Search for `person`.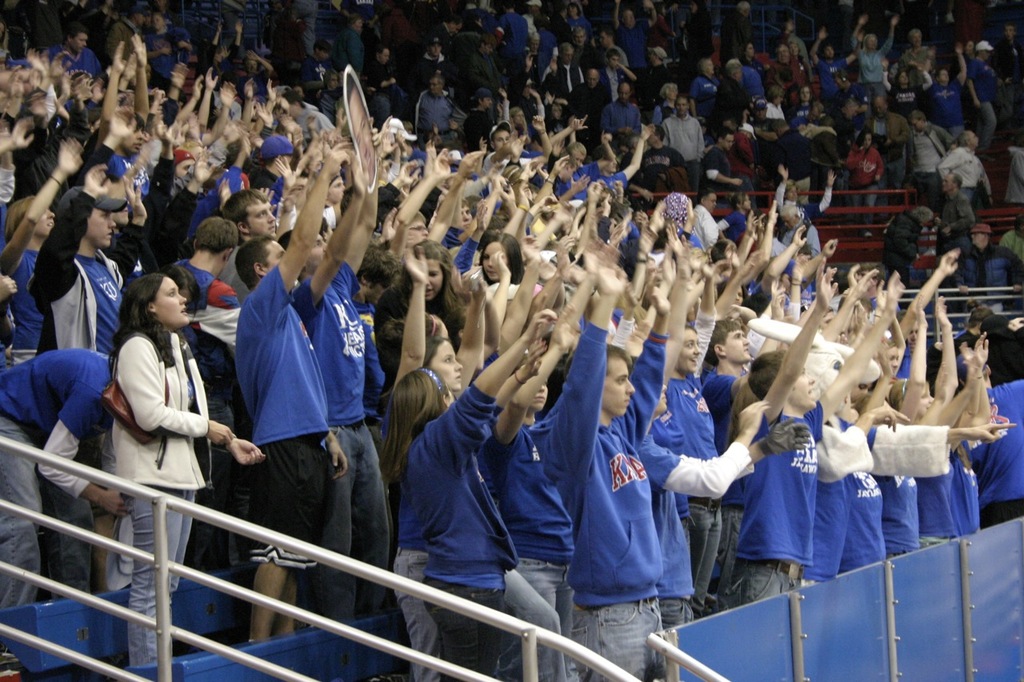
Found at locate(573, 124, 644, 198).
